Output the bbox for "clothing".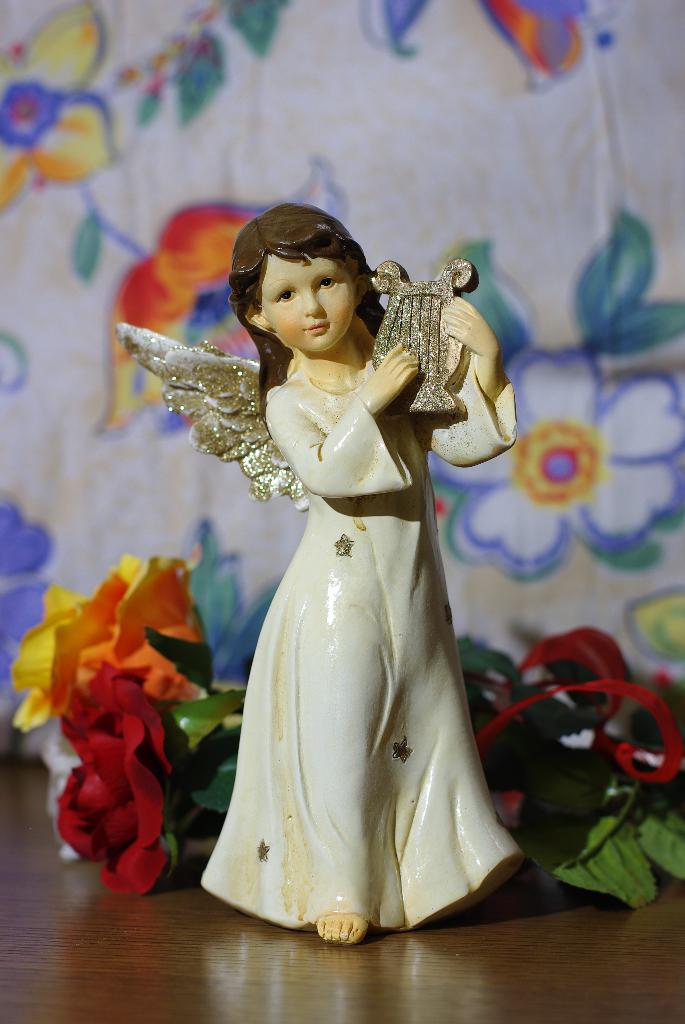
195,330,539,891.
